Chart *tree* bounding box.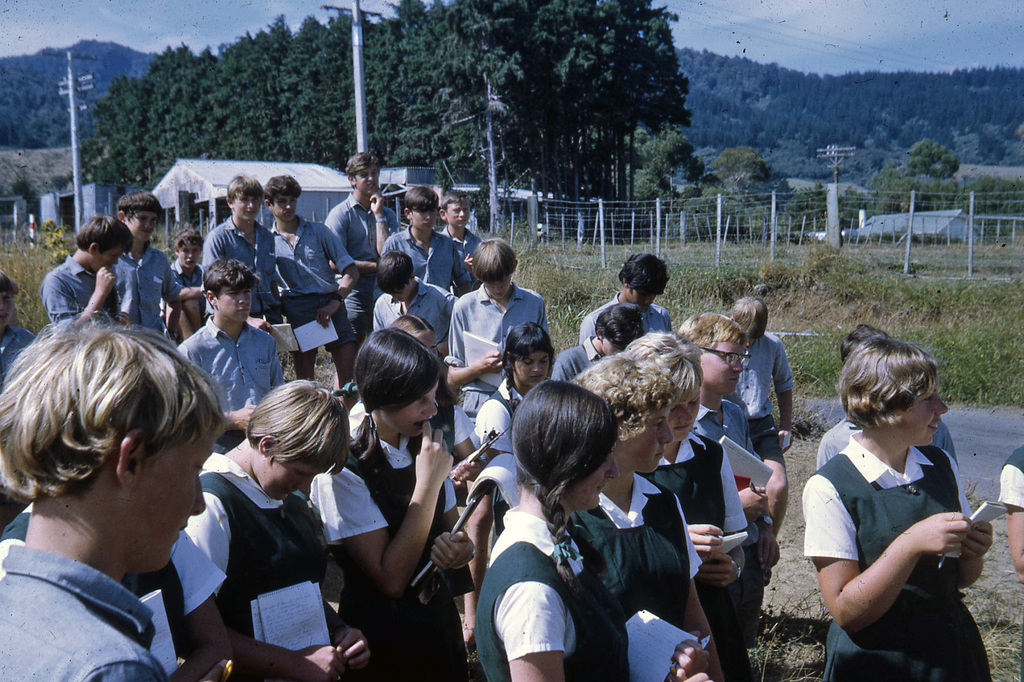
Charted: box(88, 40, 166, 194).
